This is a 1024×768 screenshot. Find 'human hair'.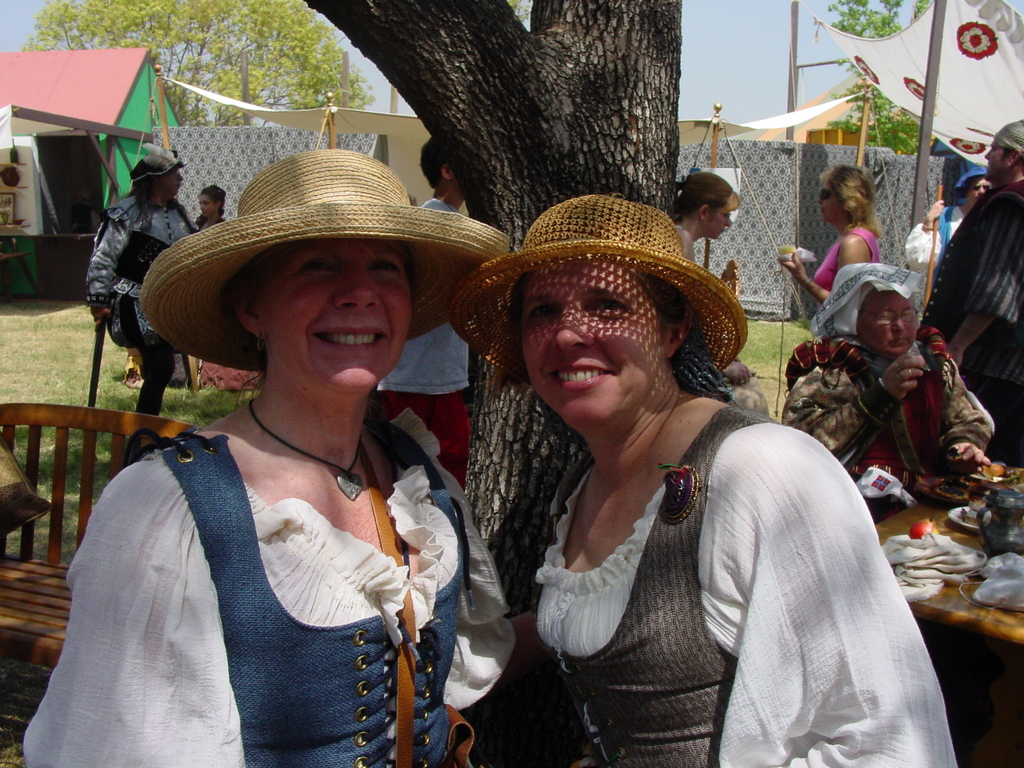
Bounding box: box(195, 186, 226, 227).
